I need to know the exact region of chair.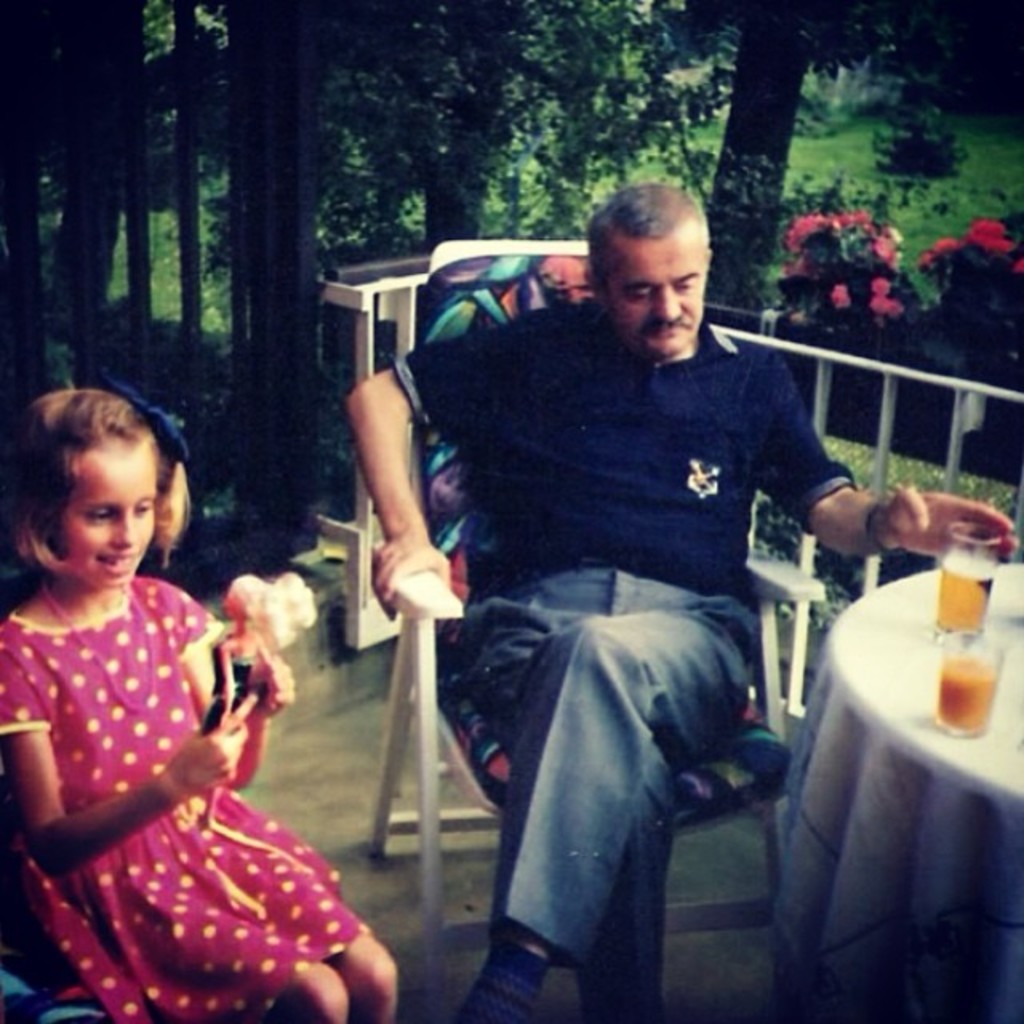
Region: select_region(362, 230, 834, 1022).
